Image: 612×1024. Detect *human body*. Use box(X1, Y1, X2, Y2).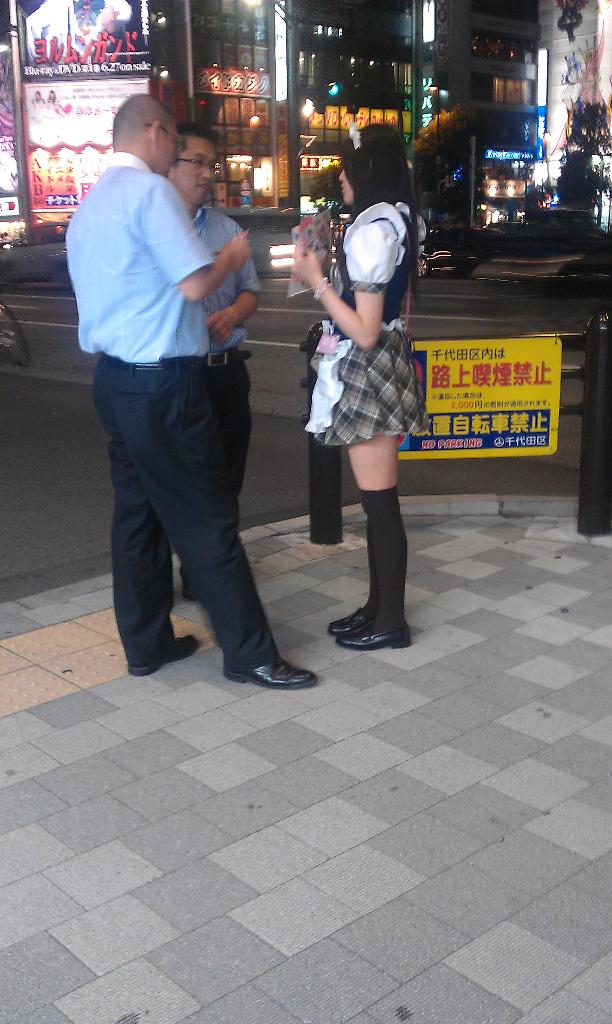
box(303, 126, 431, 607).
